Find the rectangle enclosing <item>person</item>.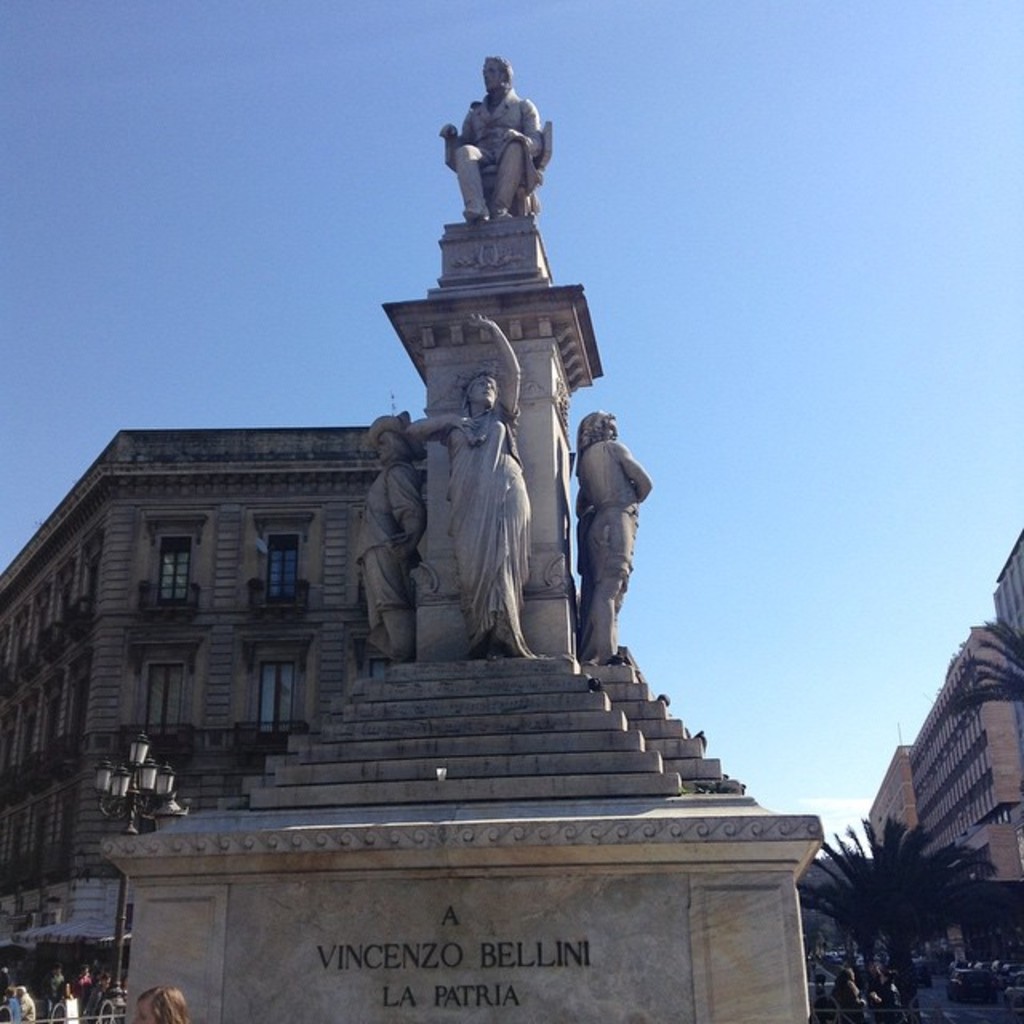
rect(869, 960, 888, 1011).
